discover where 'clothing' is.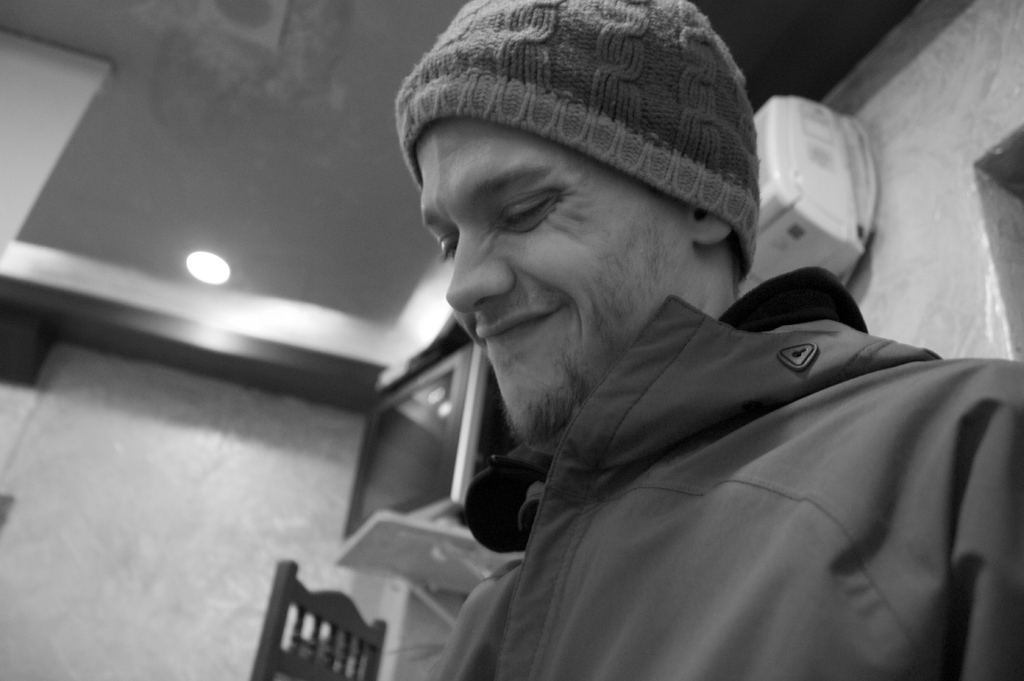
Discovered at 421/245/1023/675.
